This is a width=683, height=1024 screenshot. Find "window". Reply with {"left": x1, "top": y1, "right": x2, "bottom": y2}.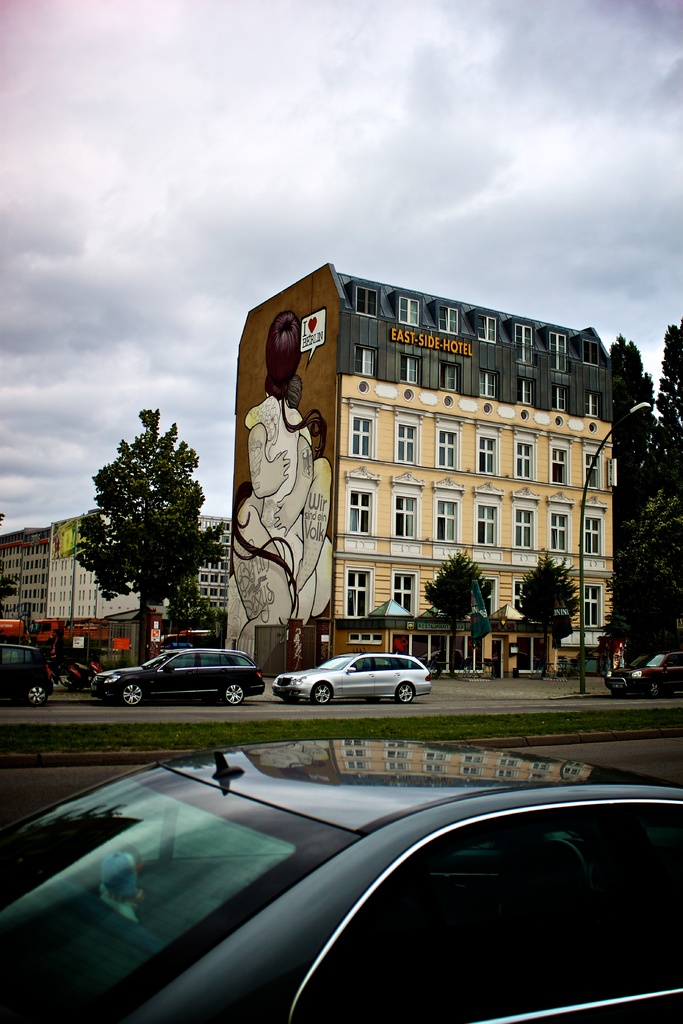
{"left": 436, "top": 494, "right": 460, "bottom": 547}.
